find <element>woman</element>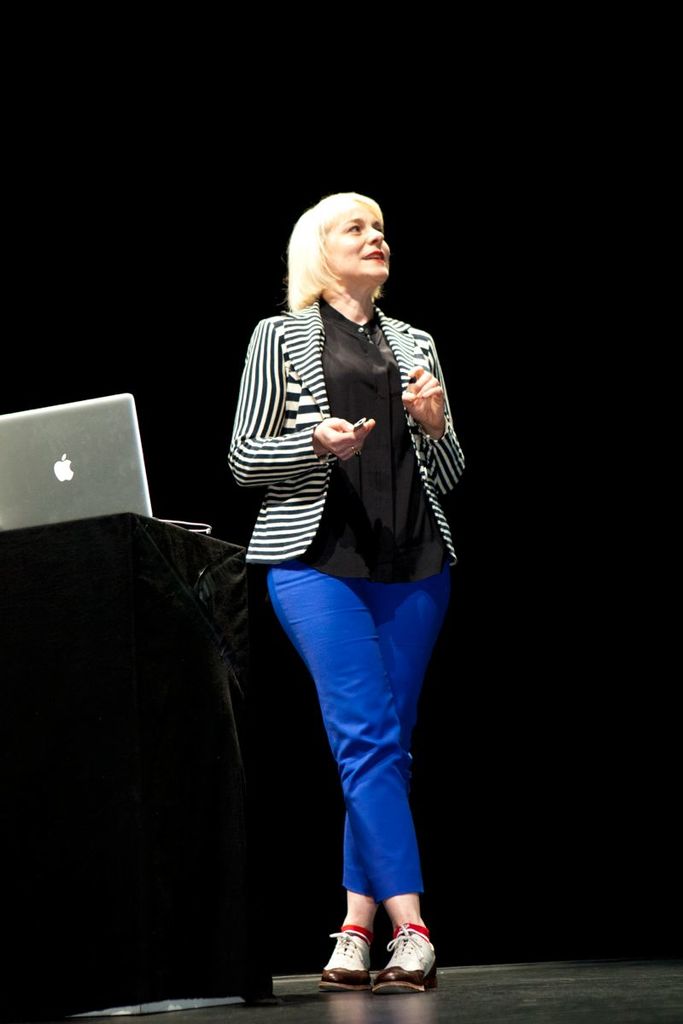
201 170 451 999
